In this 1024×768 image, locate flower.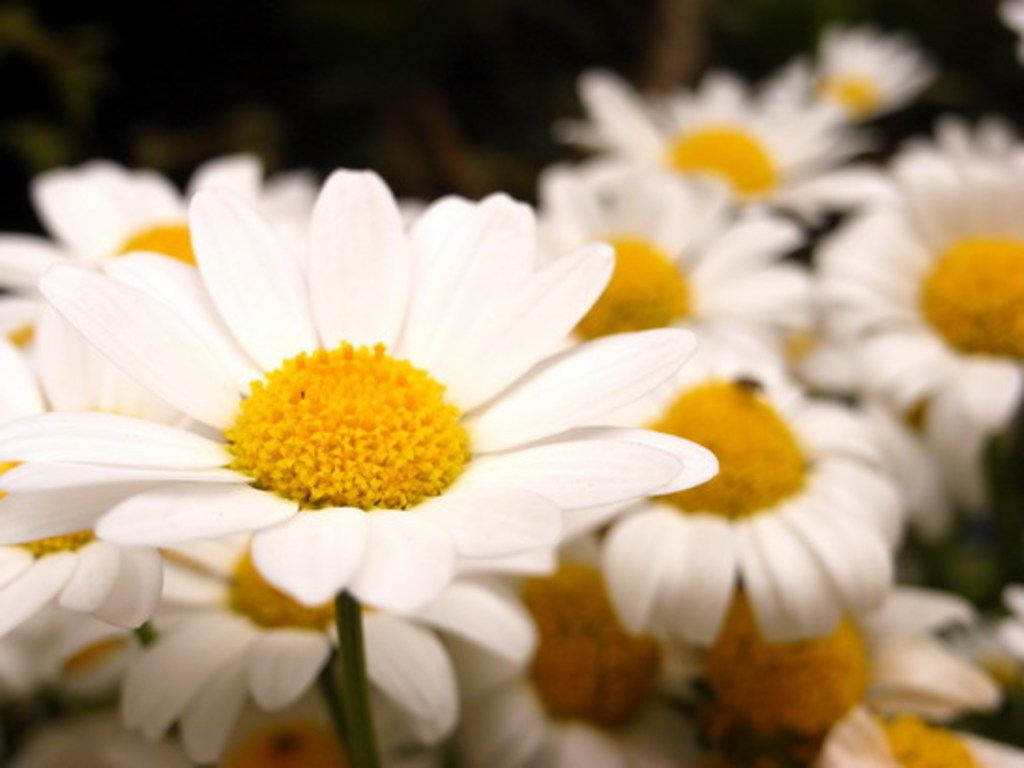
Bounding box: (459,519,706,766).
